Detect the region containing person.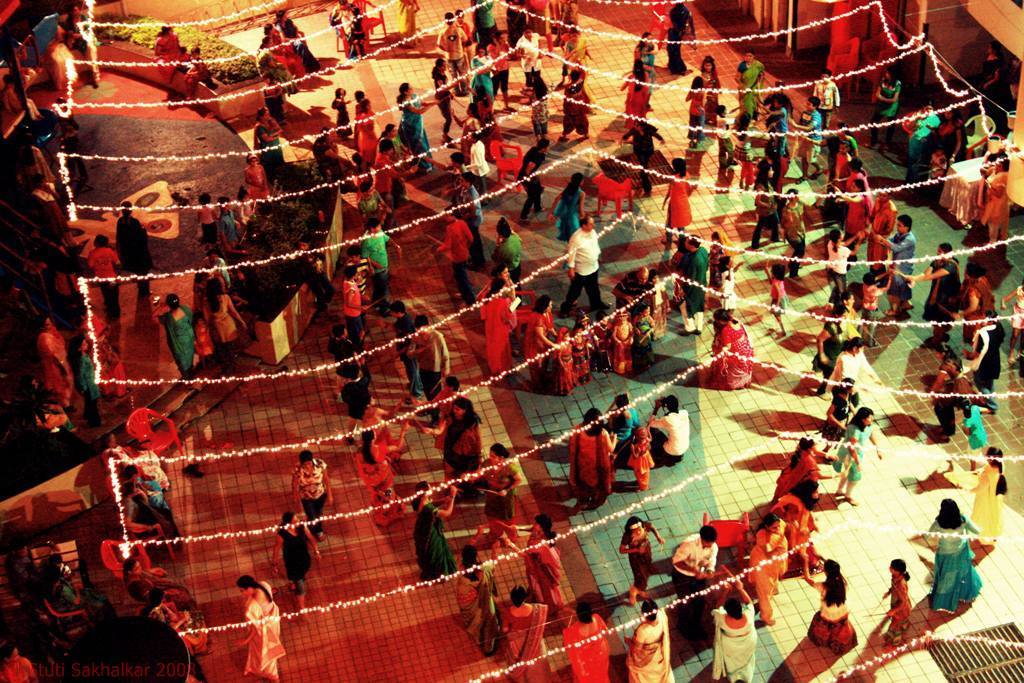
crop(491, 210, 525, 287).
